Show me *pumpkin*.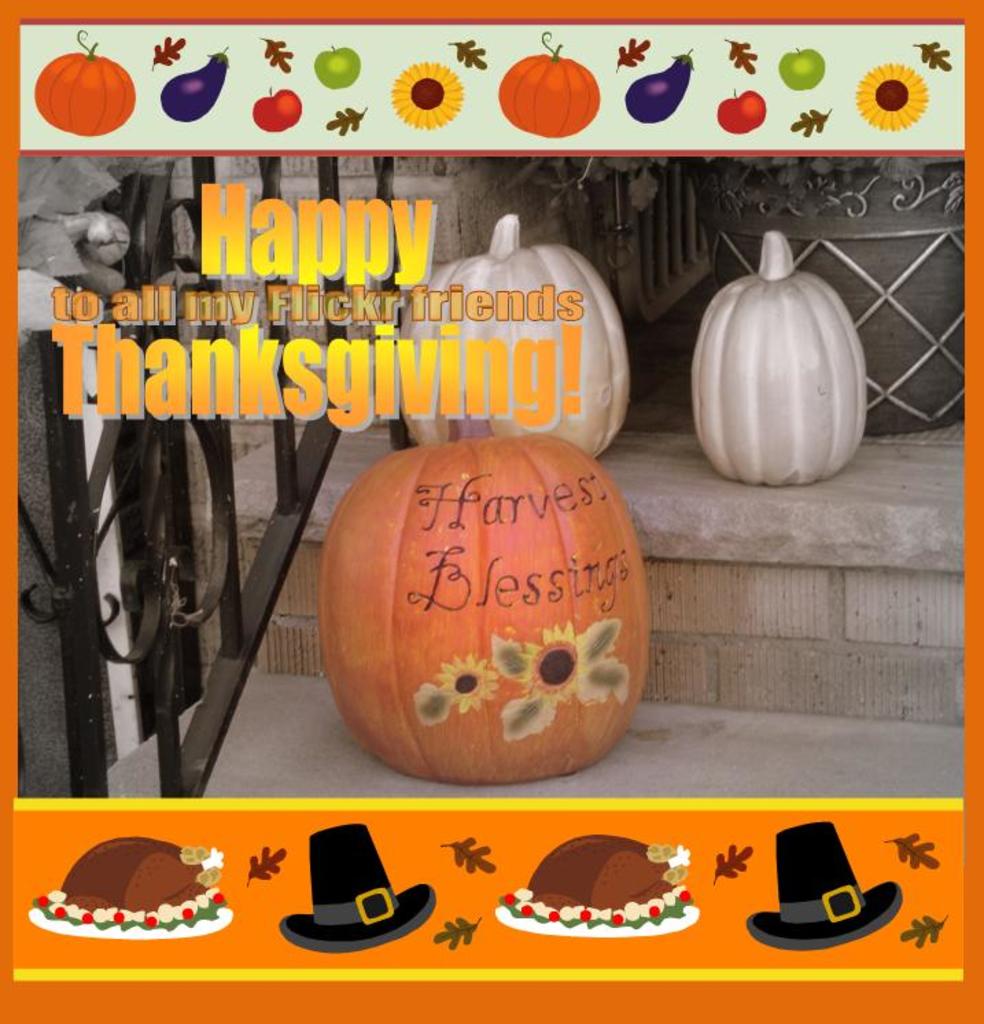
*pumpkin* is here: [x1=688, y1=232, x2=871, y2=491].
